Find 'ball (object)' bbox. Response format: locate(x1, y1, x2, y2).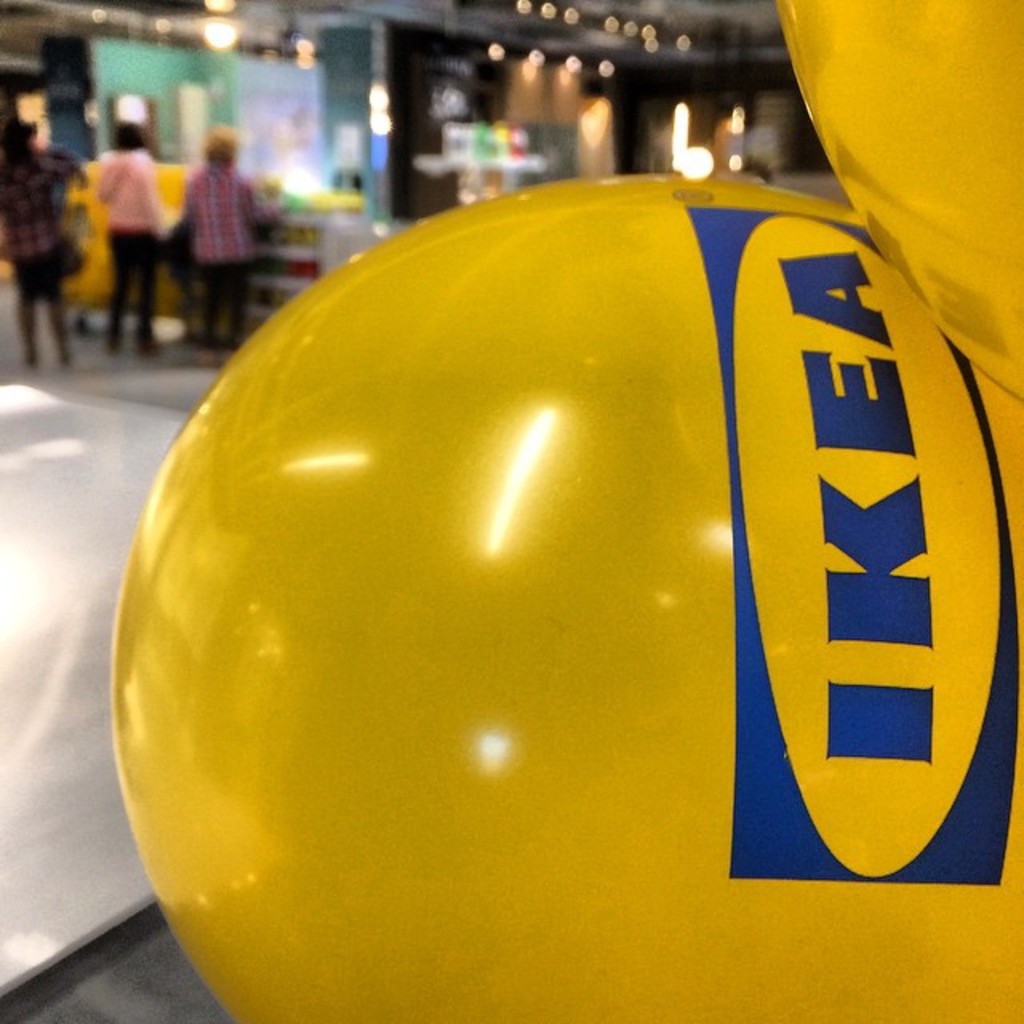
locate(115, 174, 1022, 1022).
